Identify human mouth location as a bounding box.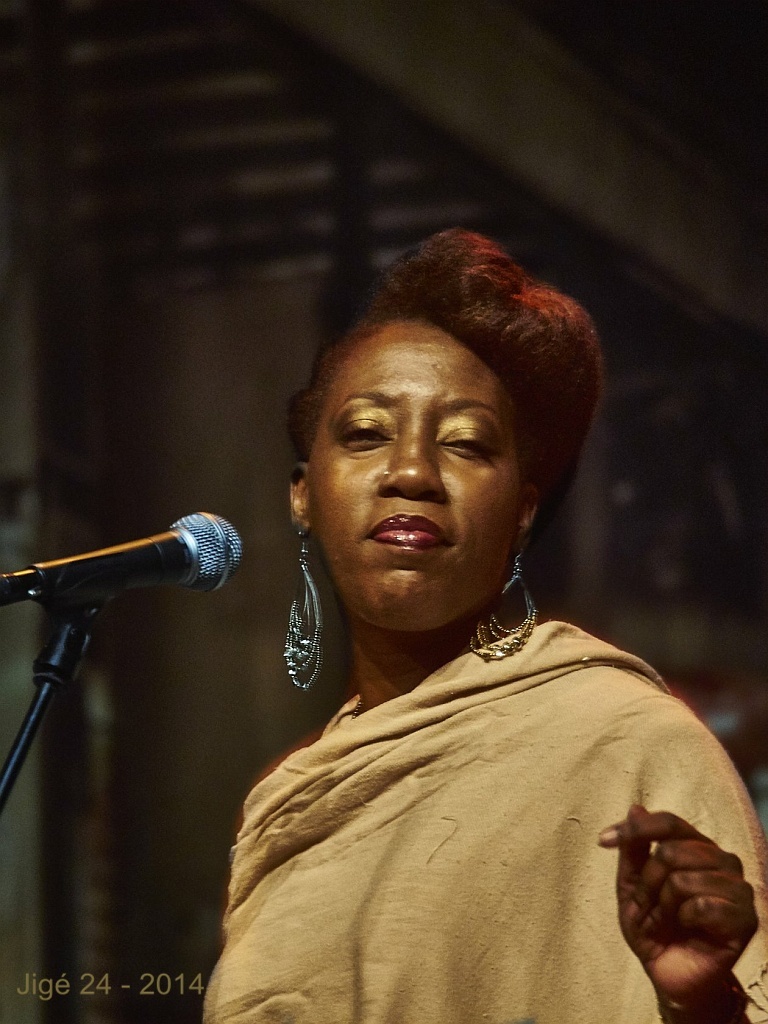
[x1=366, y1=511, x2=448, y2=548].
